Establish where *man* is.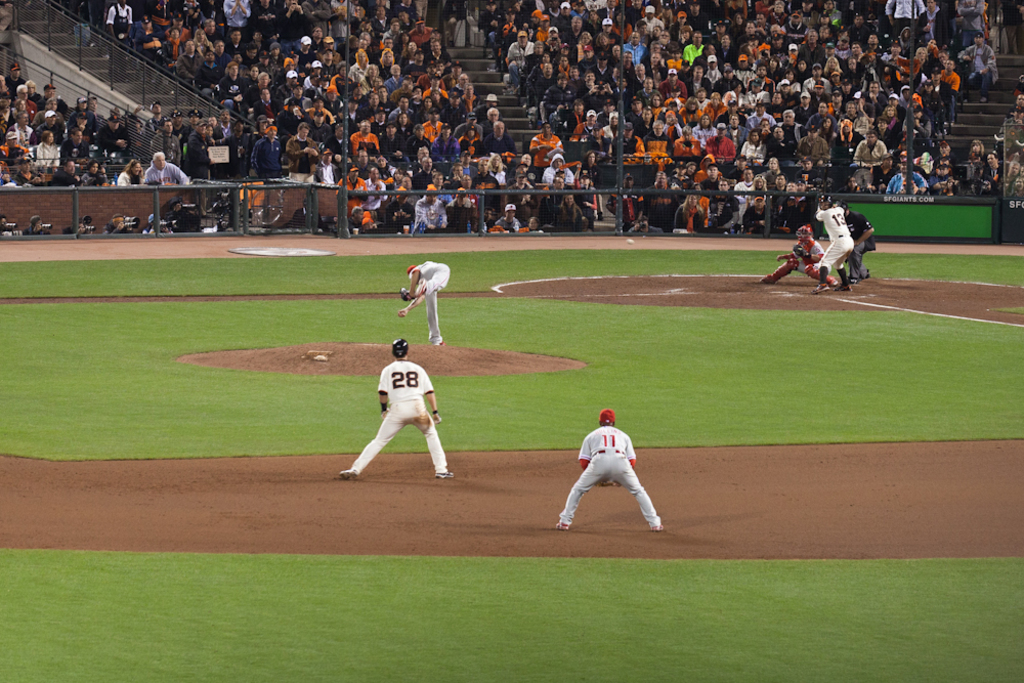
Established at detection(284, 124, 319, 183).
